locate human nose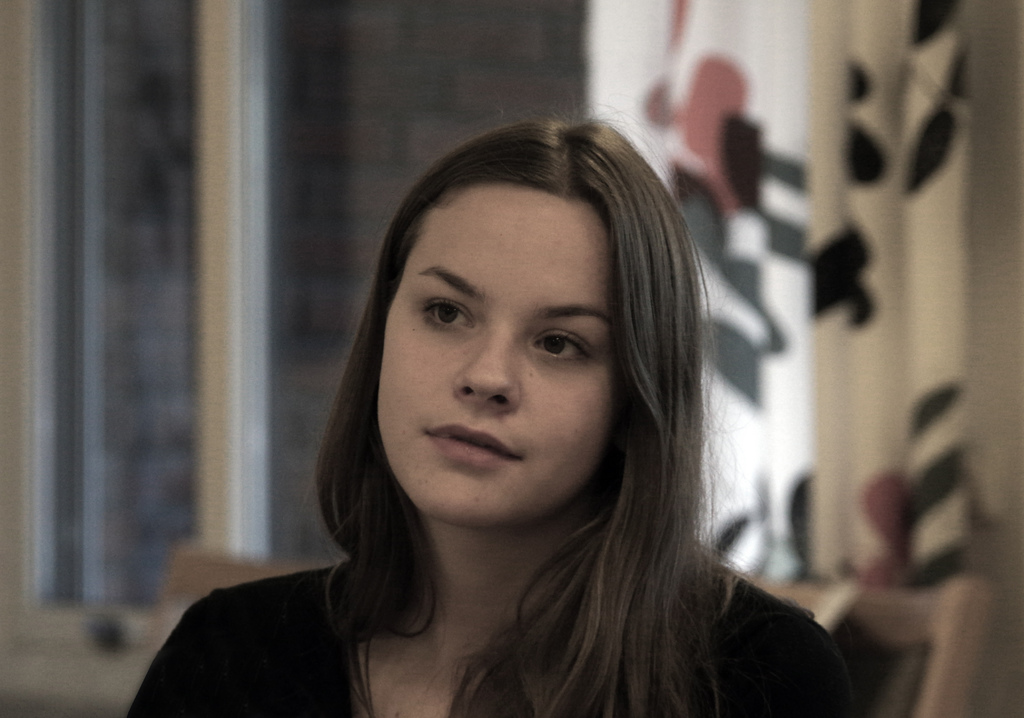
449,333,518,412
